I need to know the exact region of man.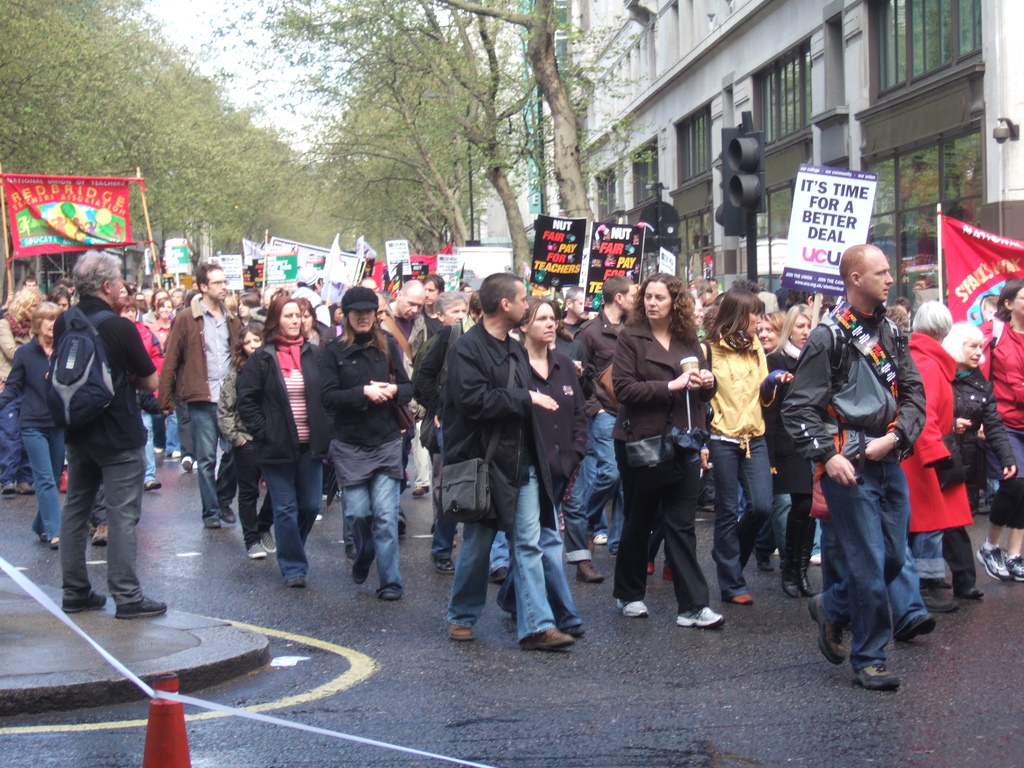
Region: <box>161,259,244,527</box>.
